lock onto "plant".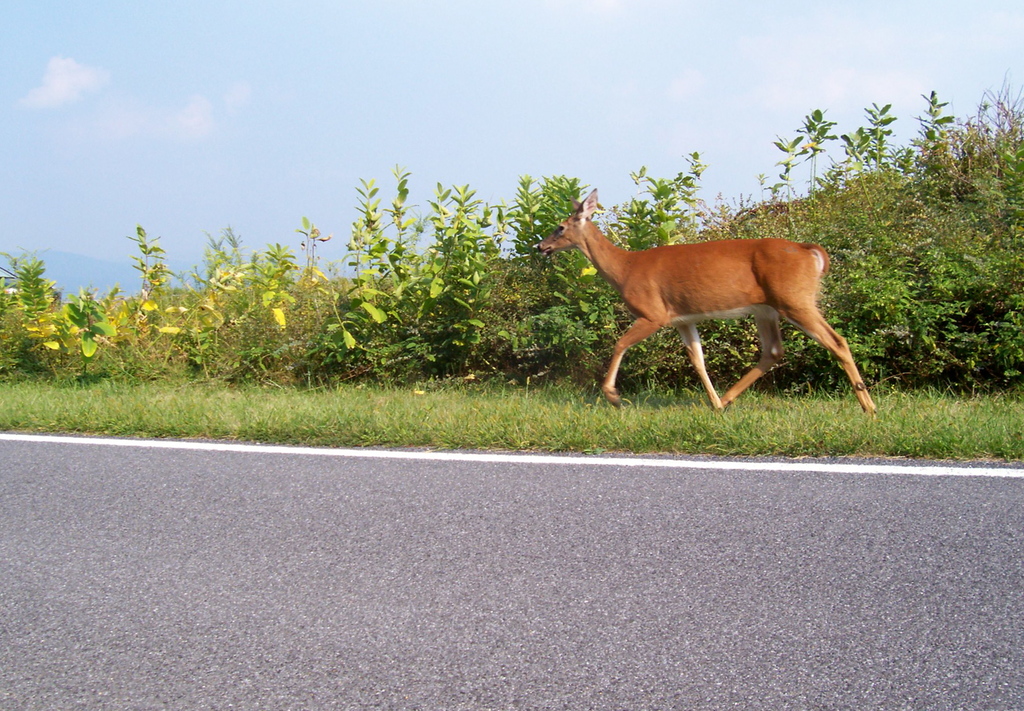
Locked: rect(451, 169, 510, 388).
